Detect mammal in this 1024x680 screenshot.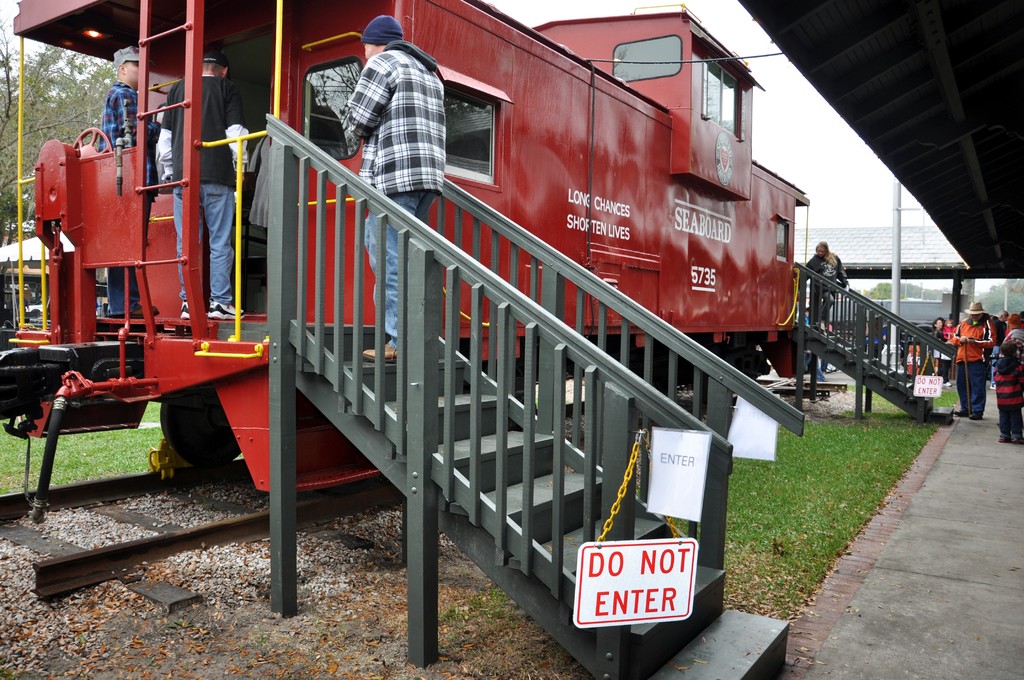
Detection: (154, 51, 247, 322).
